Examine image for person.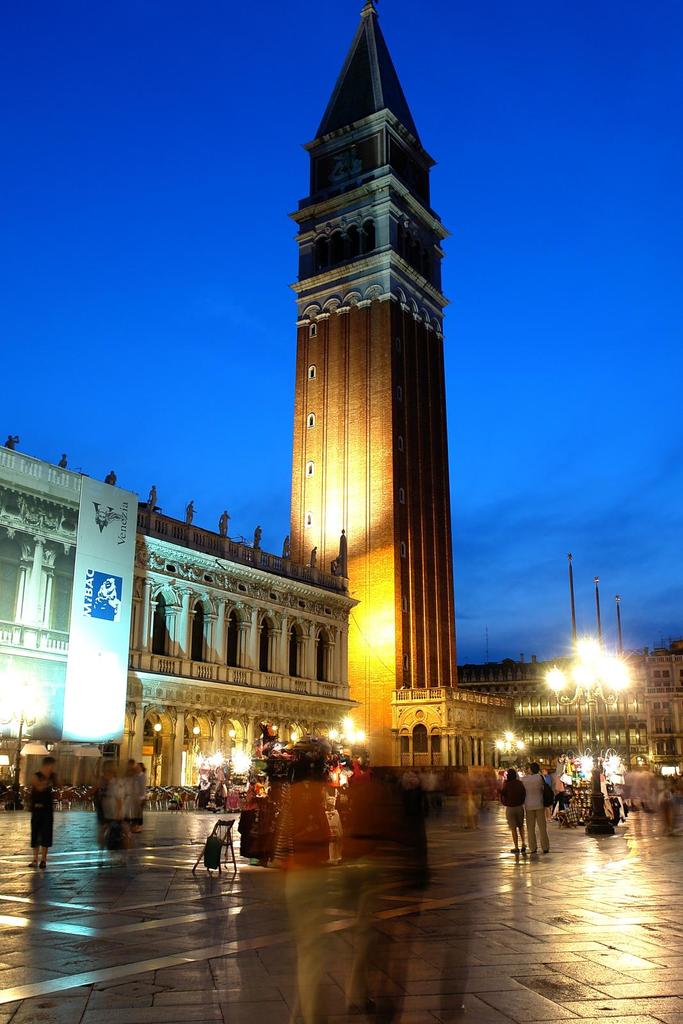
Examination result: 497, 765, 527, 856.
